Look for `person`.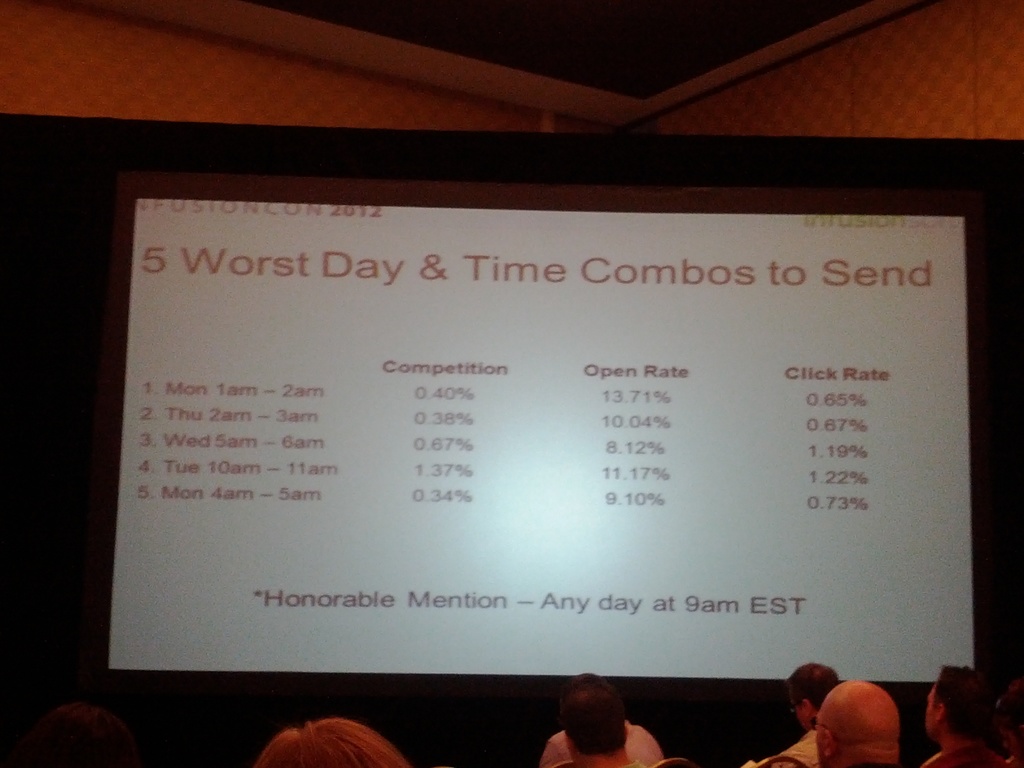
Found: 1004:669:1023:767.
